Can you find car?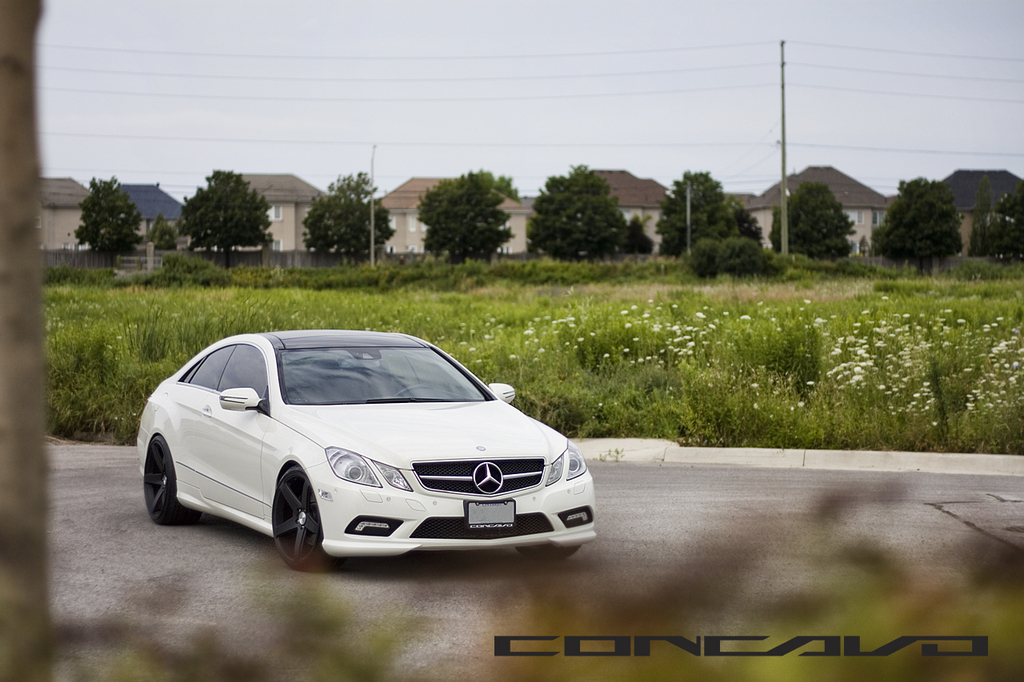
Yes, bounding box: [137,330,596,572].
